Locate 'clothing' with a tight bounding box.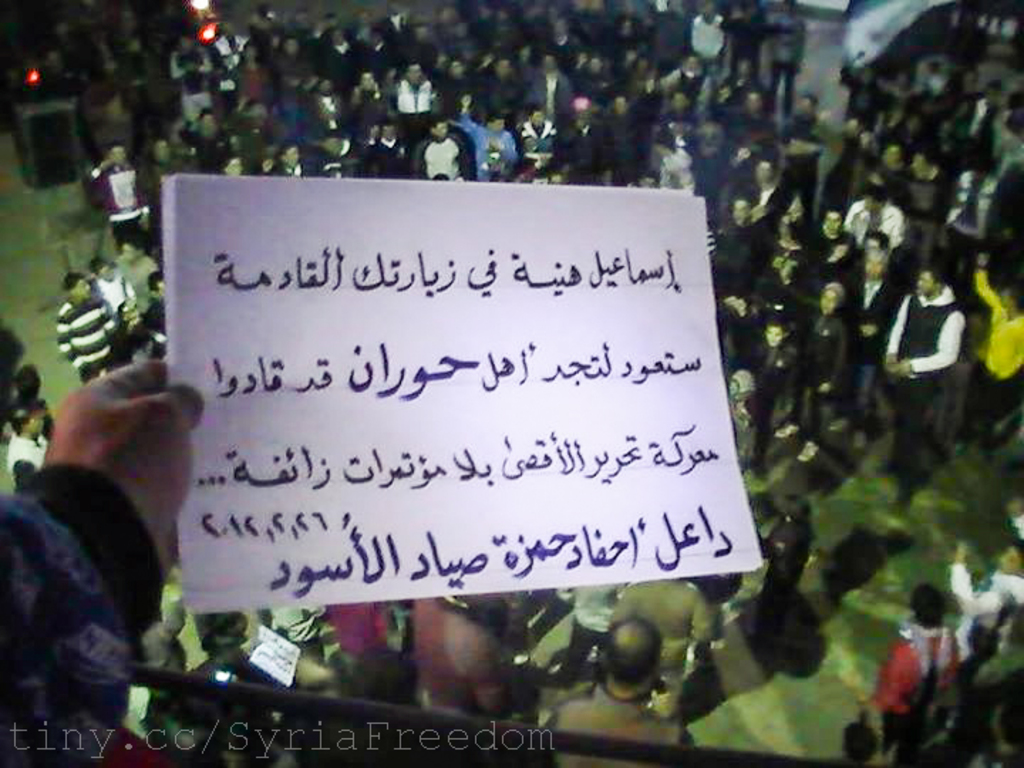
bbox=[671, 61, 713, 111].
